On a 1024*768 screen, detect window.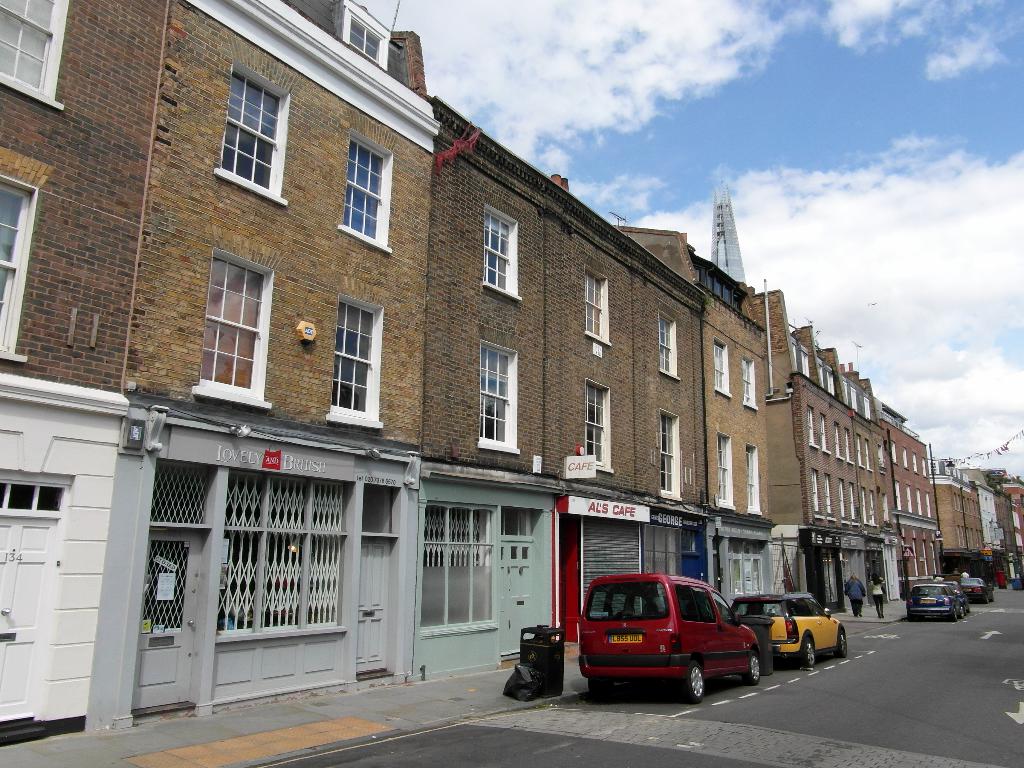
bbox=[421, 503, 494, 631].
